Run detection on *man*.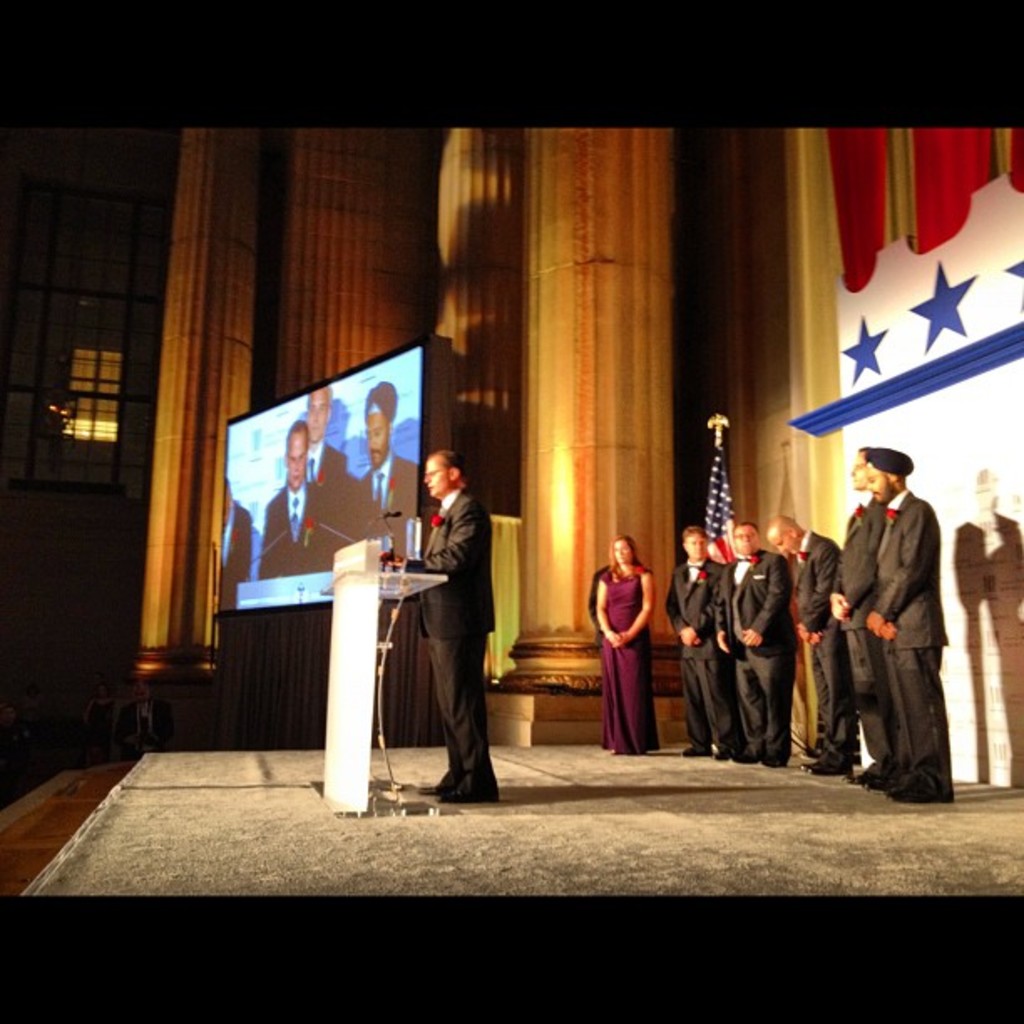
Result: bbox=[348, 378, 417, 567].
